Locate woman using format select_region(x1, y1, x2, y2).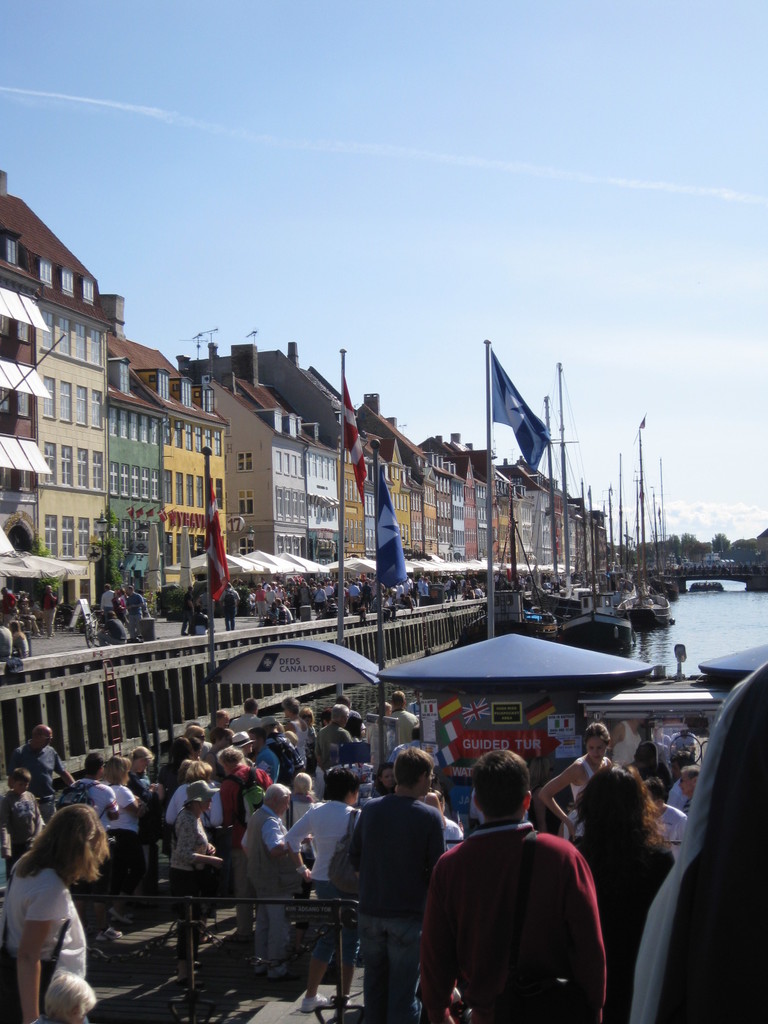
select_region(280, 768, 315, 836).
